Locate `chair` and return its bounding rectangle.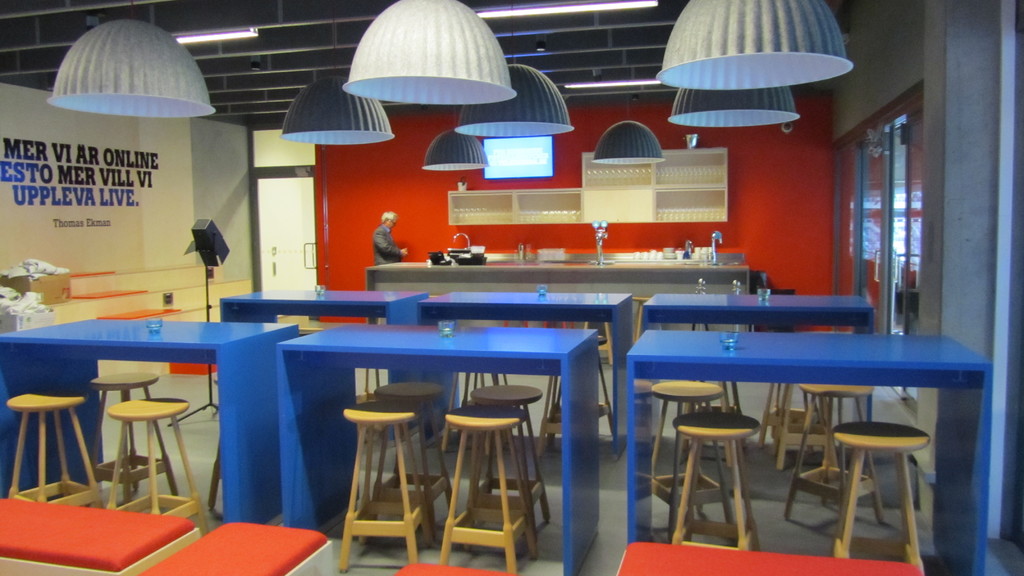
x1=0, y1=392, x2=105, y2=513.
